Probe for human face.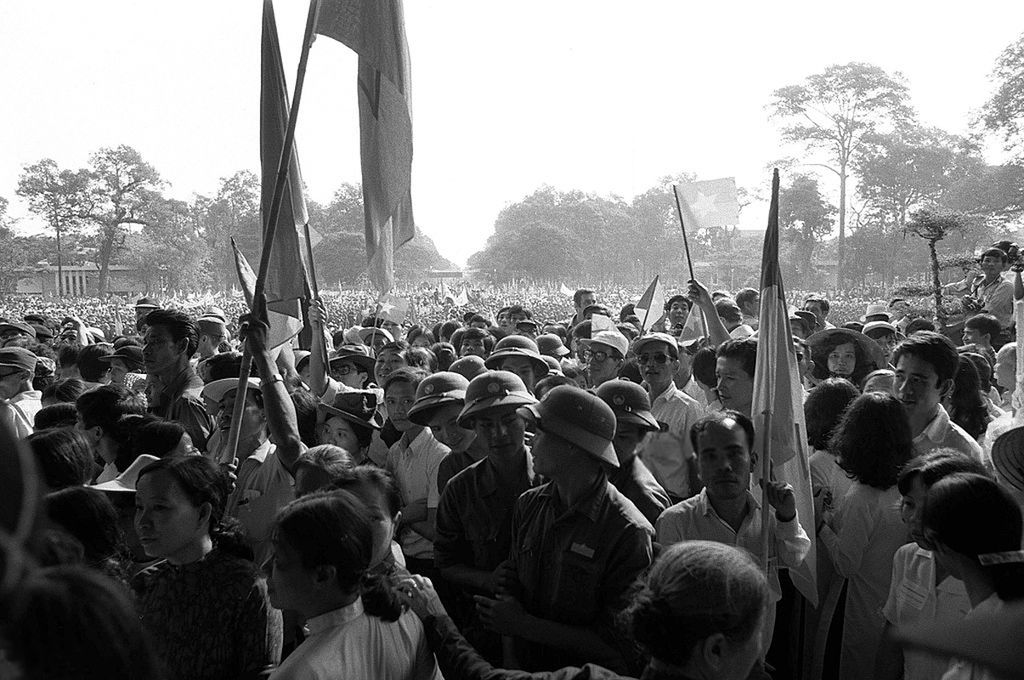
Probe result: <region>996, 354, 1015, 389</region>.
